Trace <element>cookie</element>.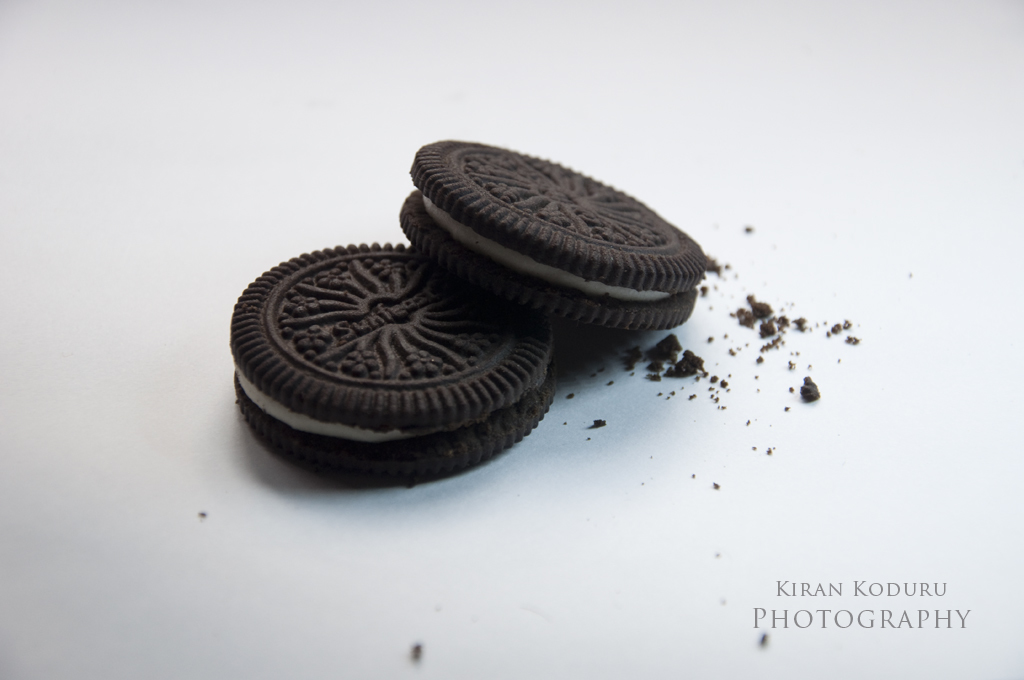
Traced to (223, 239, 558, 486).
